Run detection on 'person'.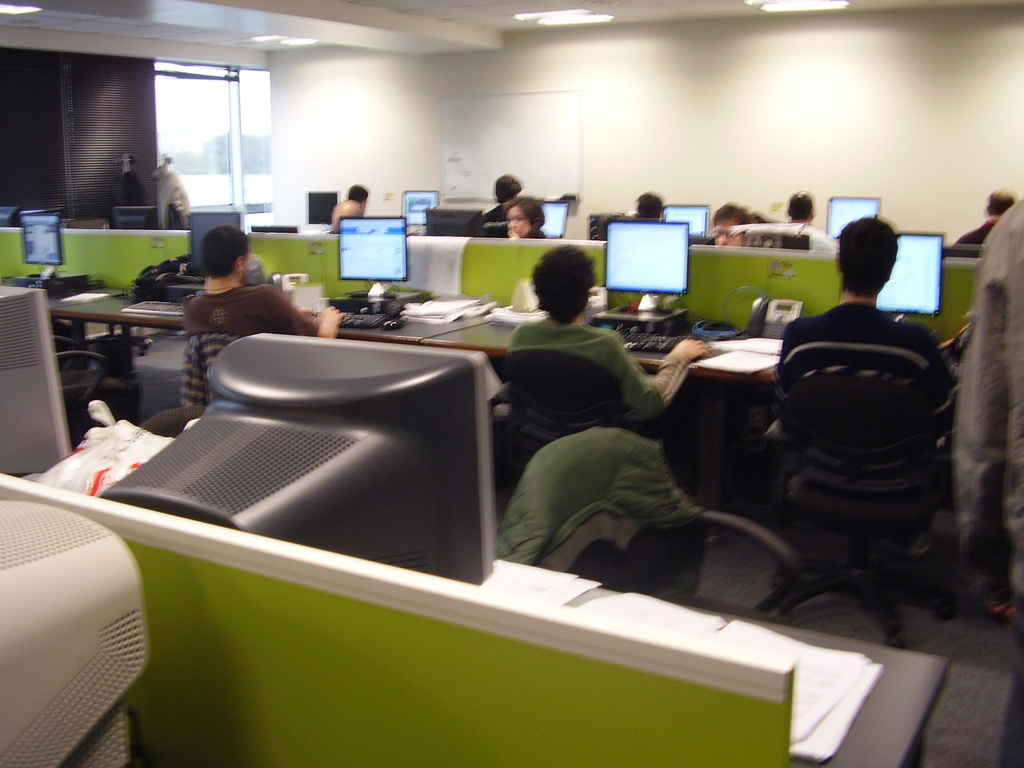
Result: [x1=629, y1=188, x2=671, y2=229].
